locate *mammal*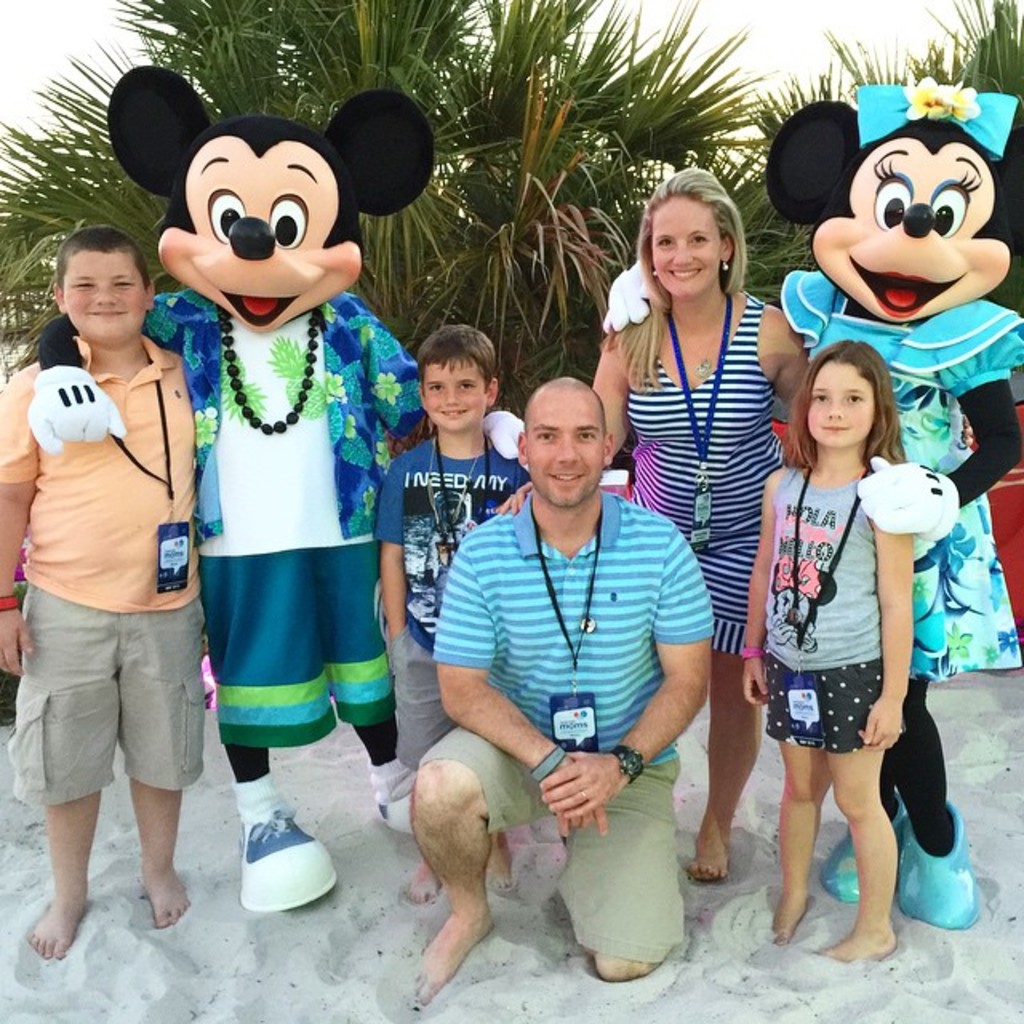
[494,170,806,885]
